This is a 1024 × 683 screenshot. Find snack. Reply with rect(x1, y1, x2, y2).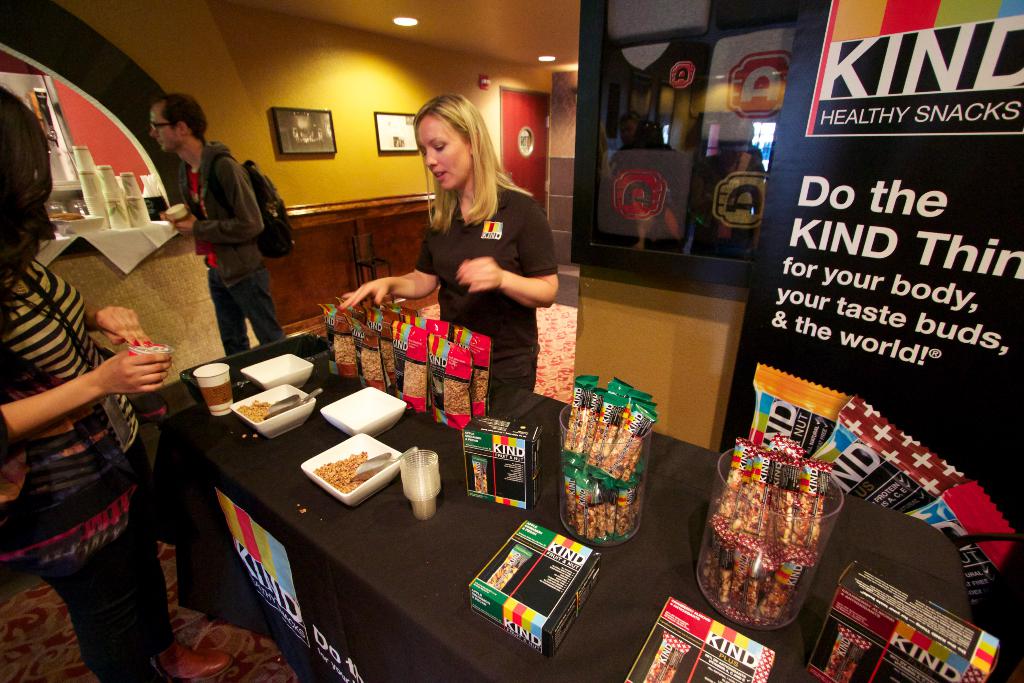
rect(47, 206, 80, 227).
